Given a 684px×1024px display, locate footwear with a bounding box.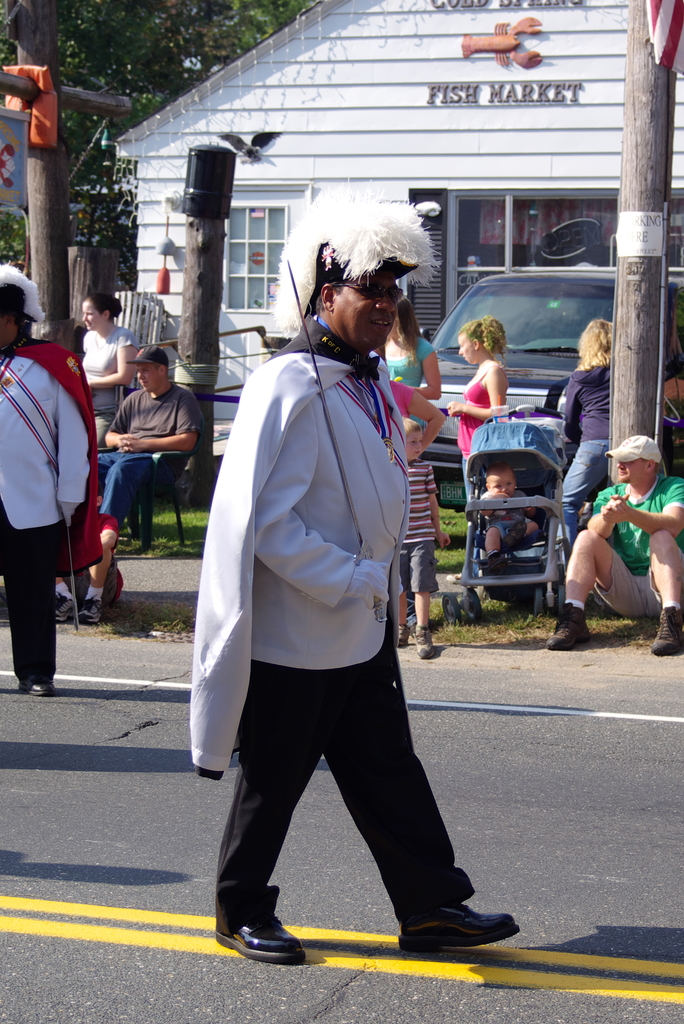
Located: (544, 595, 583, 648).
